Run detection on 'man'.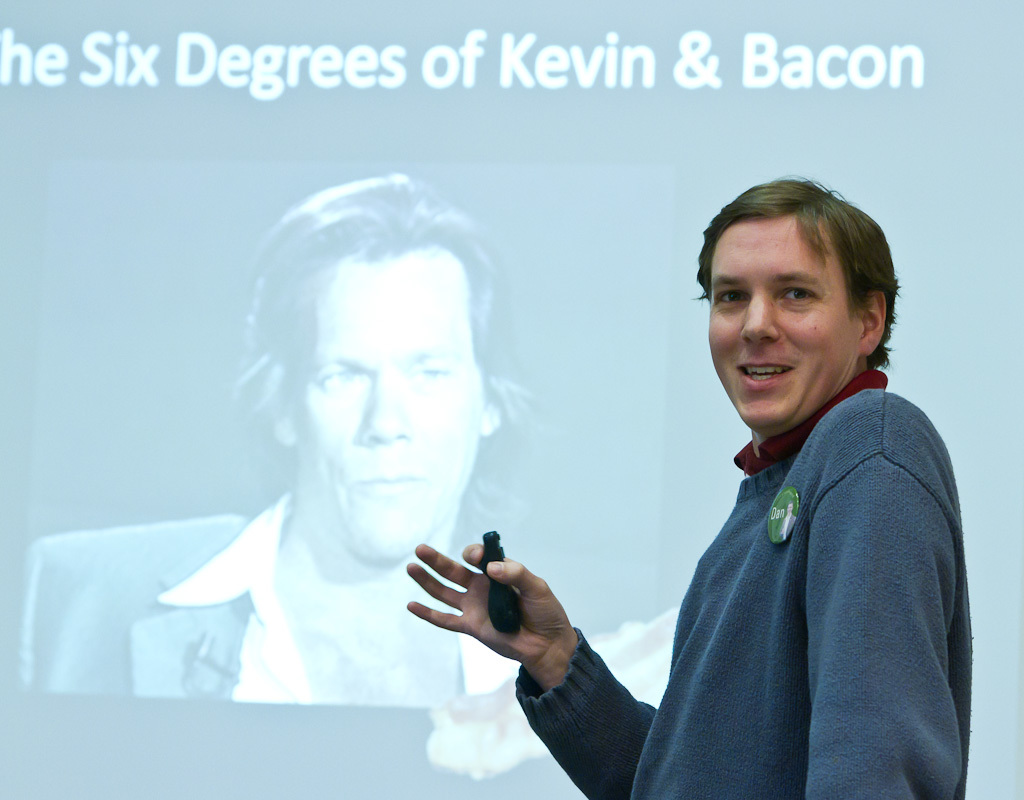
Result: {"x1": 781, "y1": 501, "x2": 798, "y2": 536}.
